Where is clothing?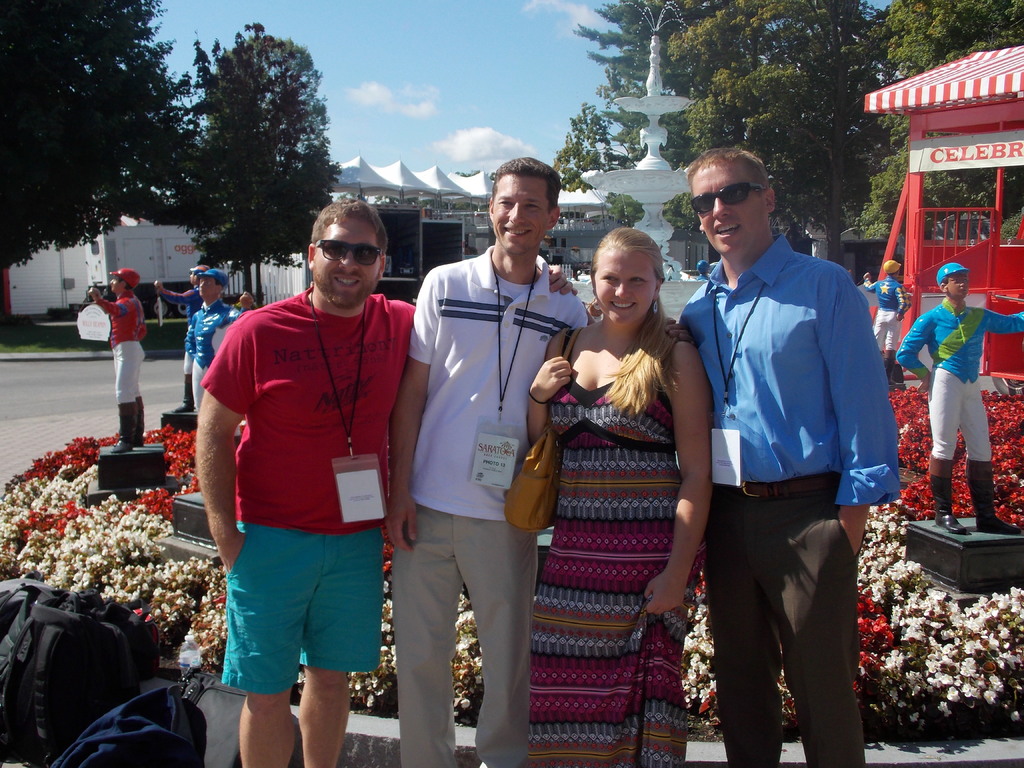
BBox(392, 239, 591, 767).
